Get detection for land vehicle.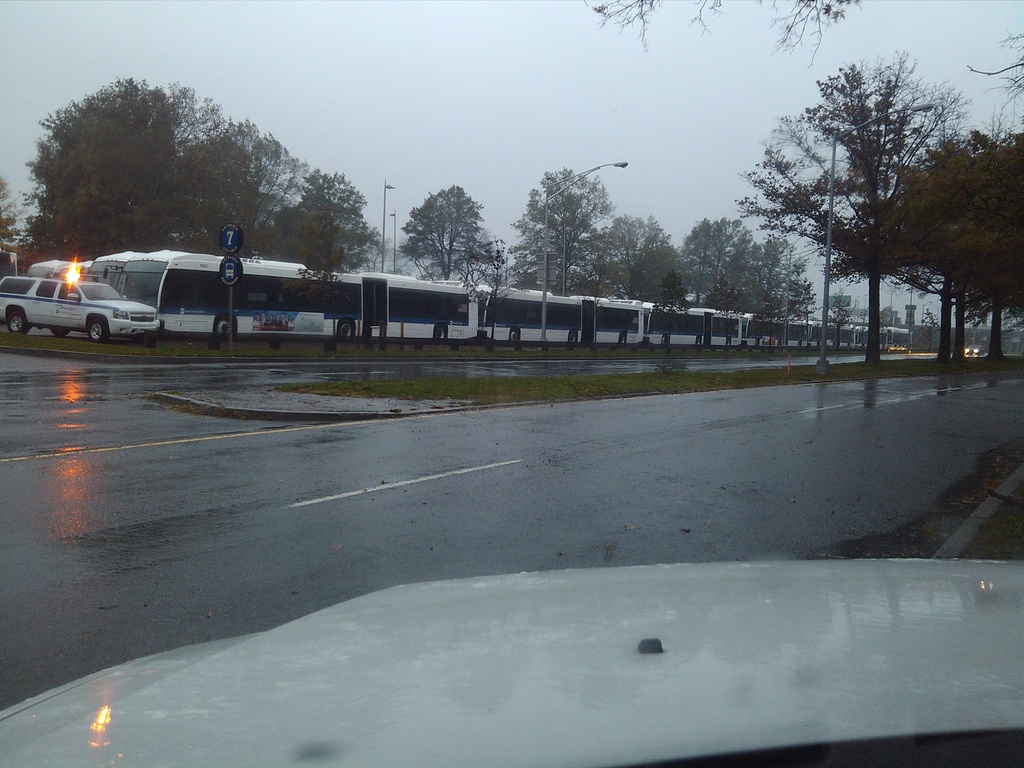
Detection: BBox(0, 274, 159, 339).
